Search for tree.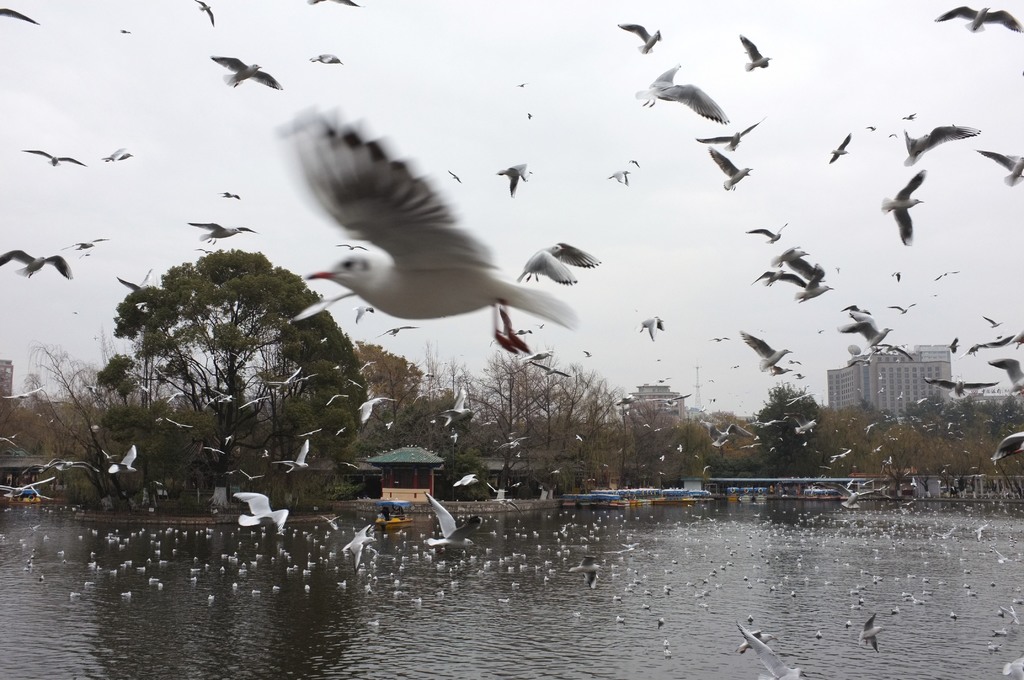
Found at box(96, 247, 378, 505).
